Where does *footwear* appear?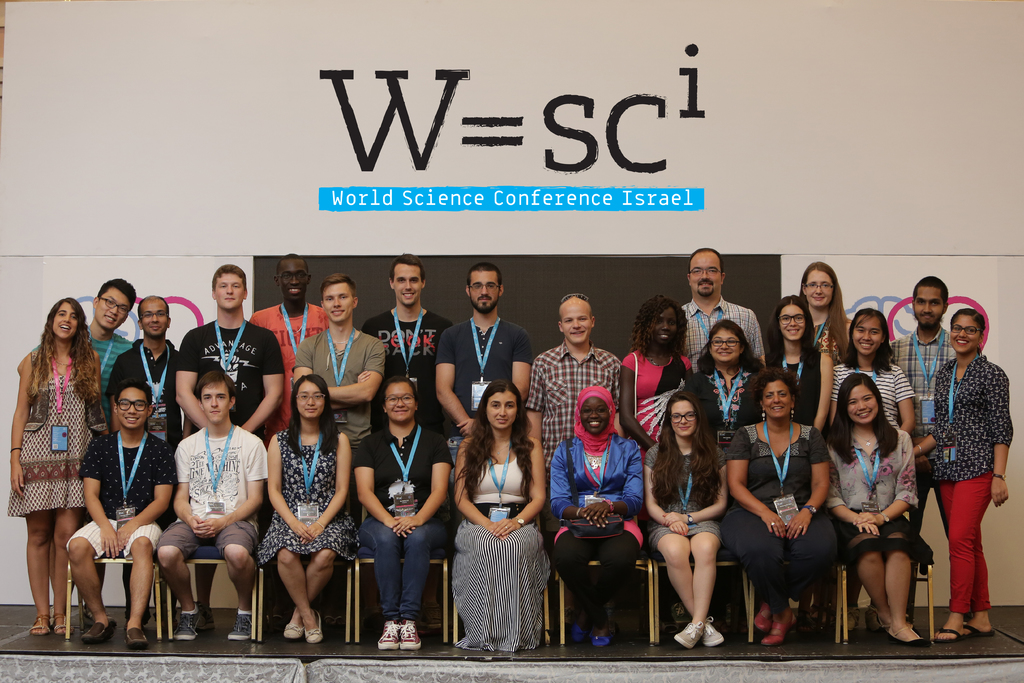
Appears at 31,616,48,637.
